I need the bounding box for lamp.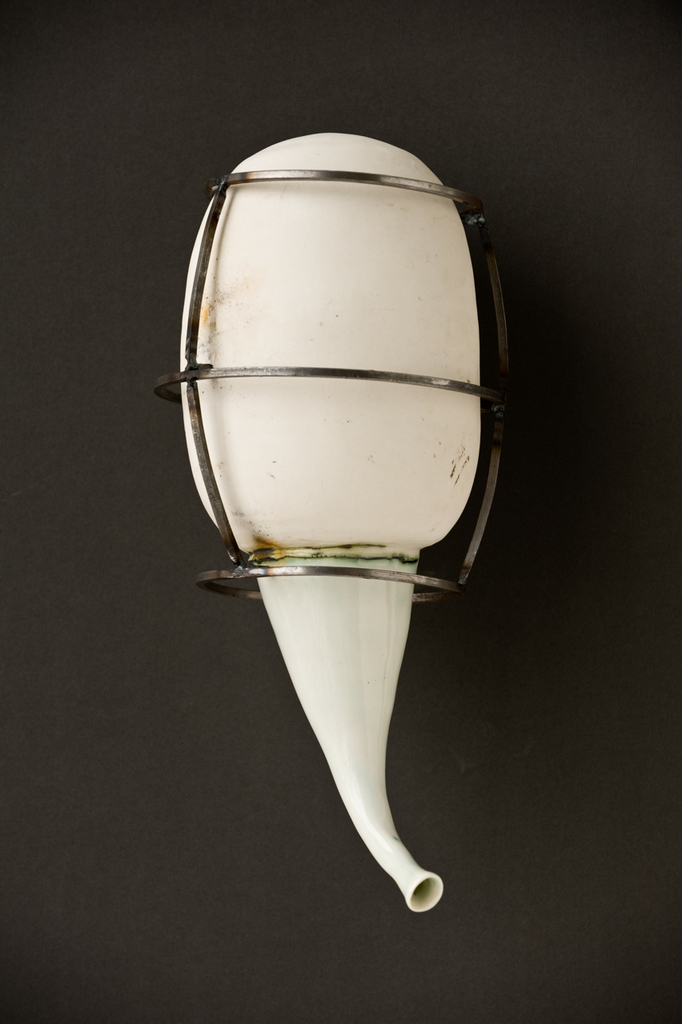
Here it is: {"x1": 153, "y1": 127, "x2": 520, "y2": 927}.
